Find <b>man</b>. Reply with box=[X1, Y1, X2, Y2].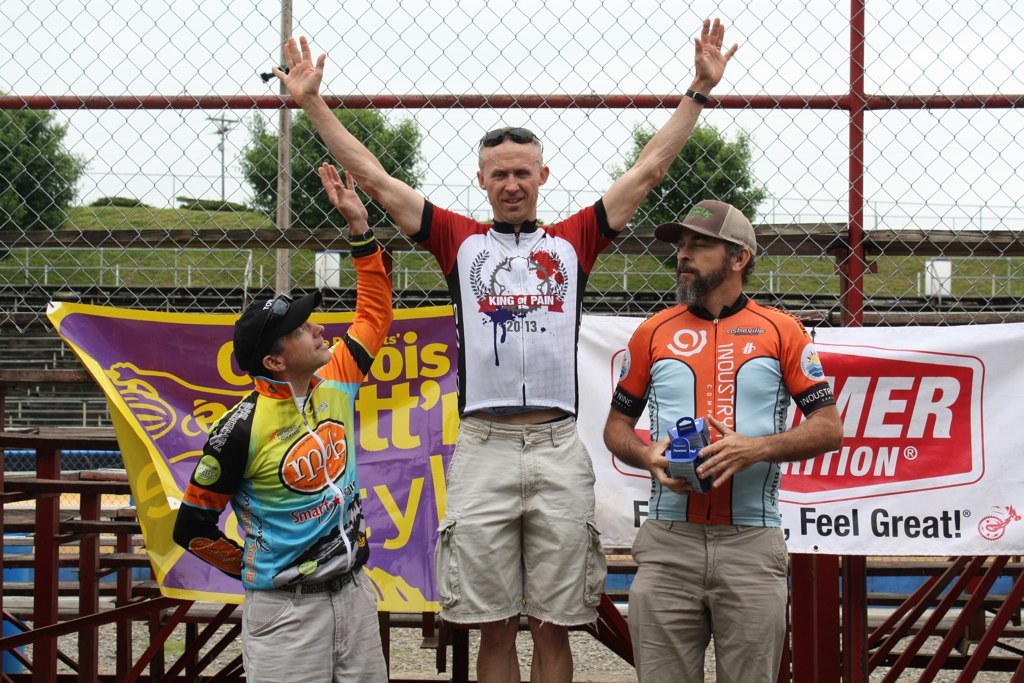
box=[172, 163, 389, 682].
